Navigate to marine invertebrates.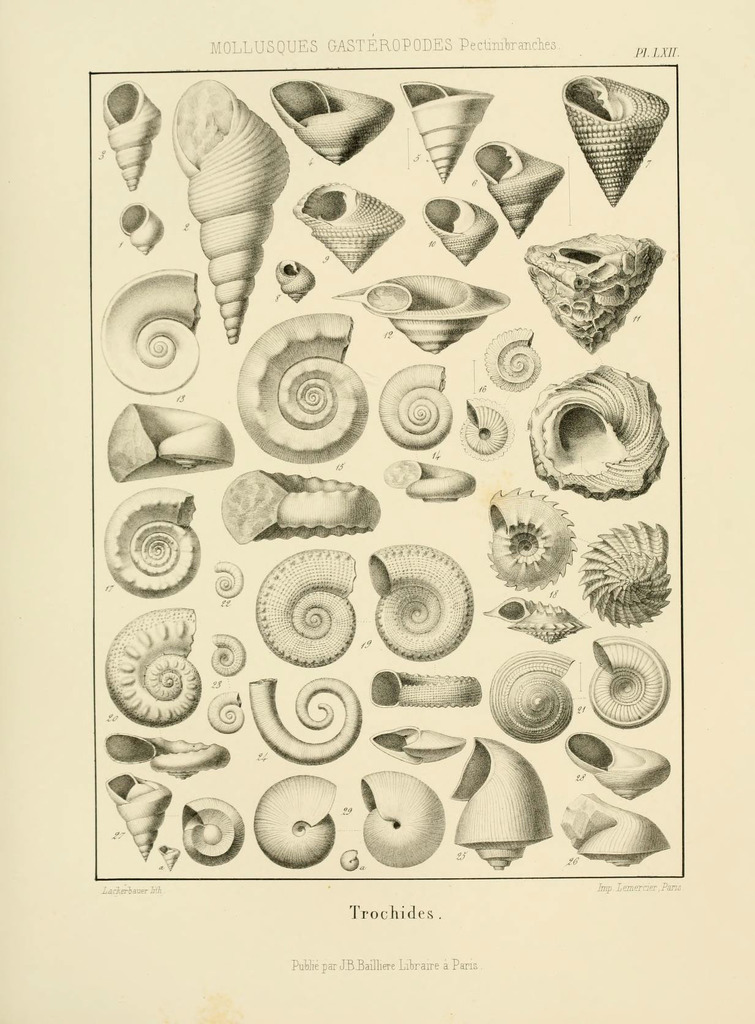
Navigation target: x1=177 y1=796 x2=247 y2=865.
